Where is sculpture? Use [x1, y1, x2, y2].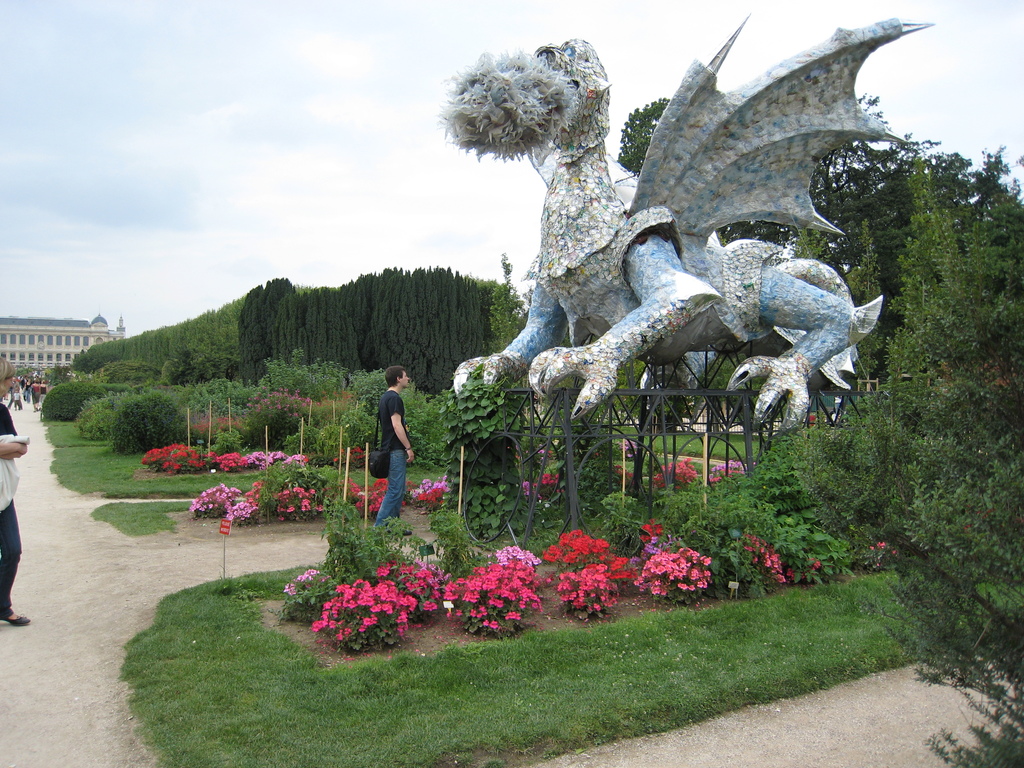
[445, 11, 941, 455].
